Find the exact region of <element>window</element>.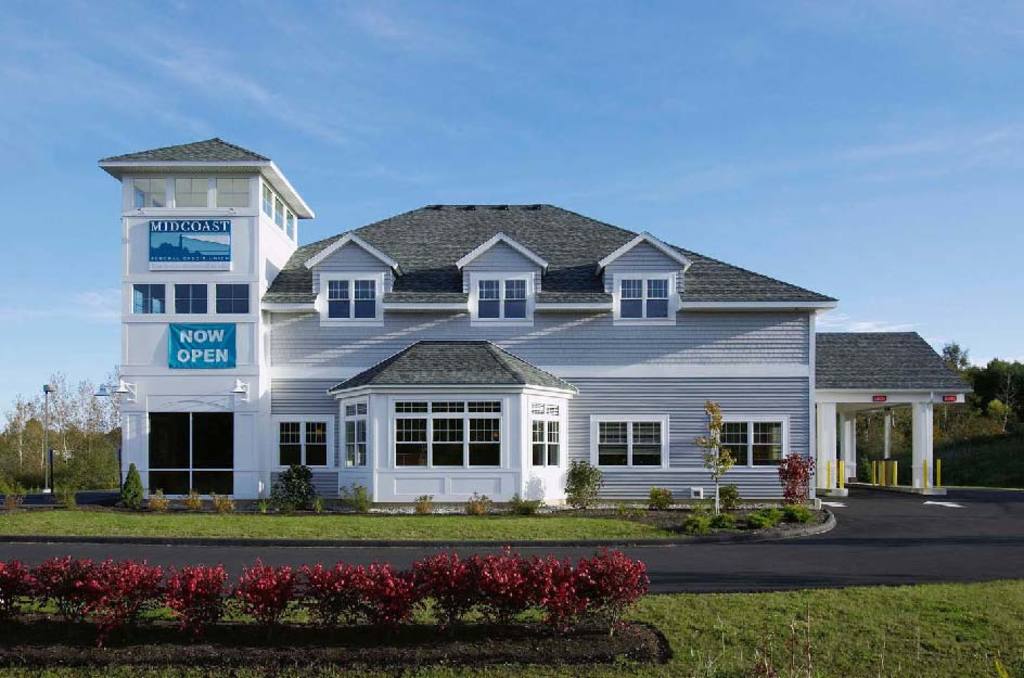
Exact region: [317,274,388,324].
